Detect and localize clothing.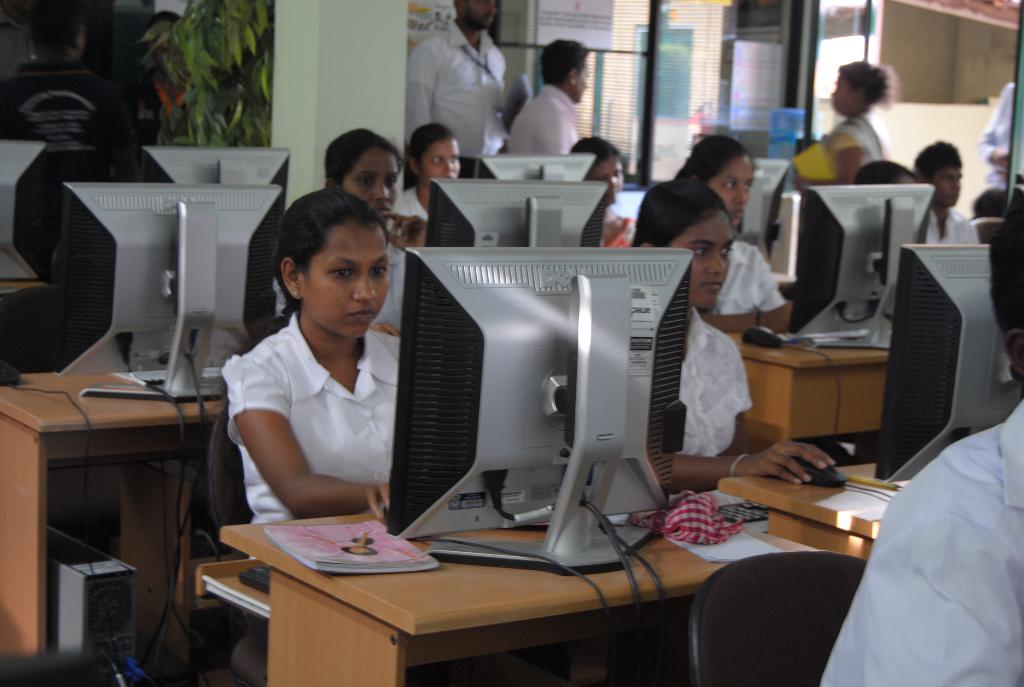
Localized at box(826, 115, 886, 164).
